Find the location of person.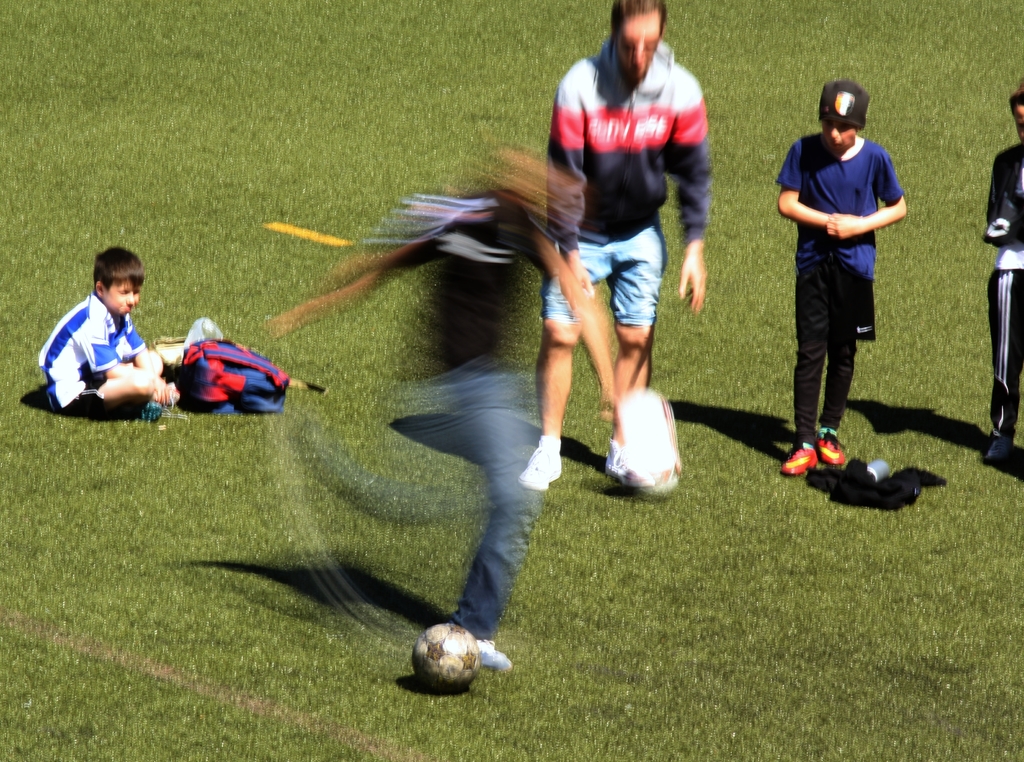
Location: <bbox>526, 0, 705, 490</bbox>.
